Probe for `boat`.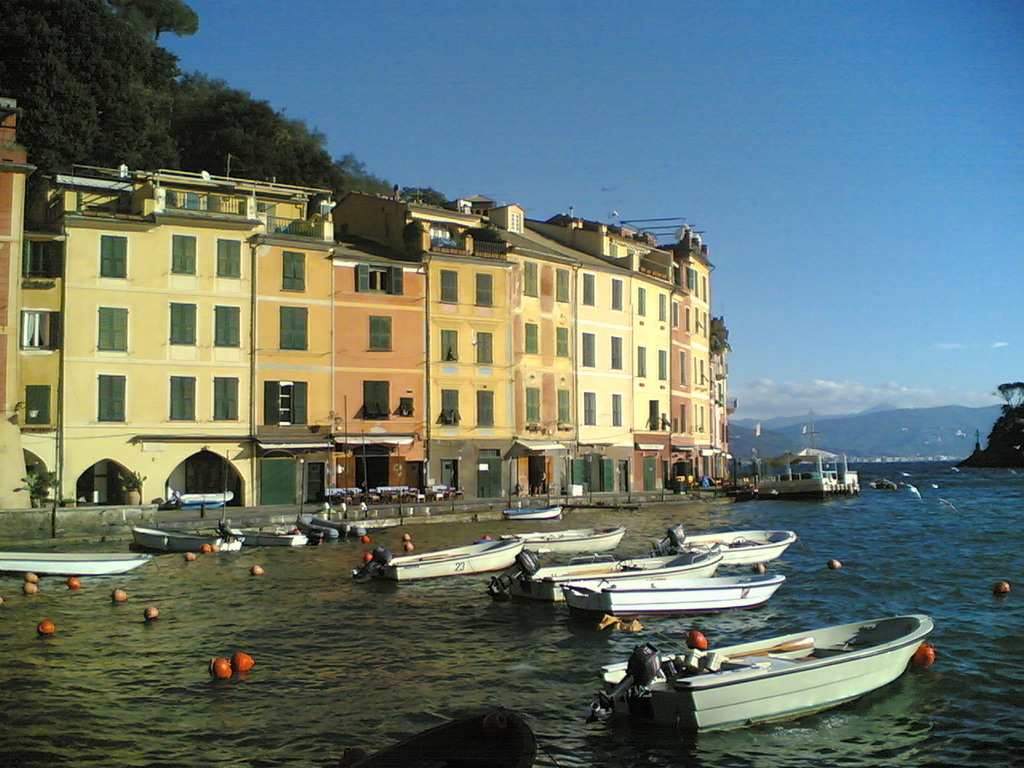
Probe result: <bbox>521, 558, 725, 602</bbox>.
